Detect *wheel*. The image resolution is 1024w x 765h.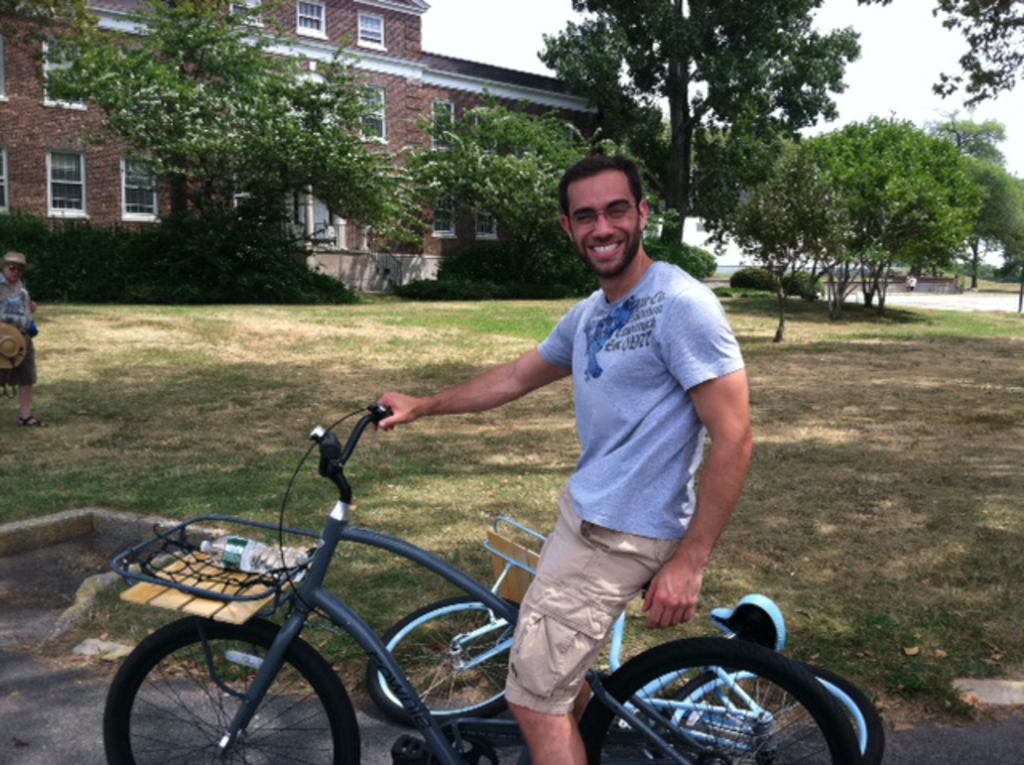
bbox(368, 595, 525, 728).
